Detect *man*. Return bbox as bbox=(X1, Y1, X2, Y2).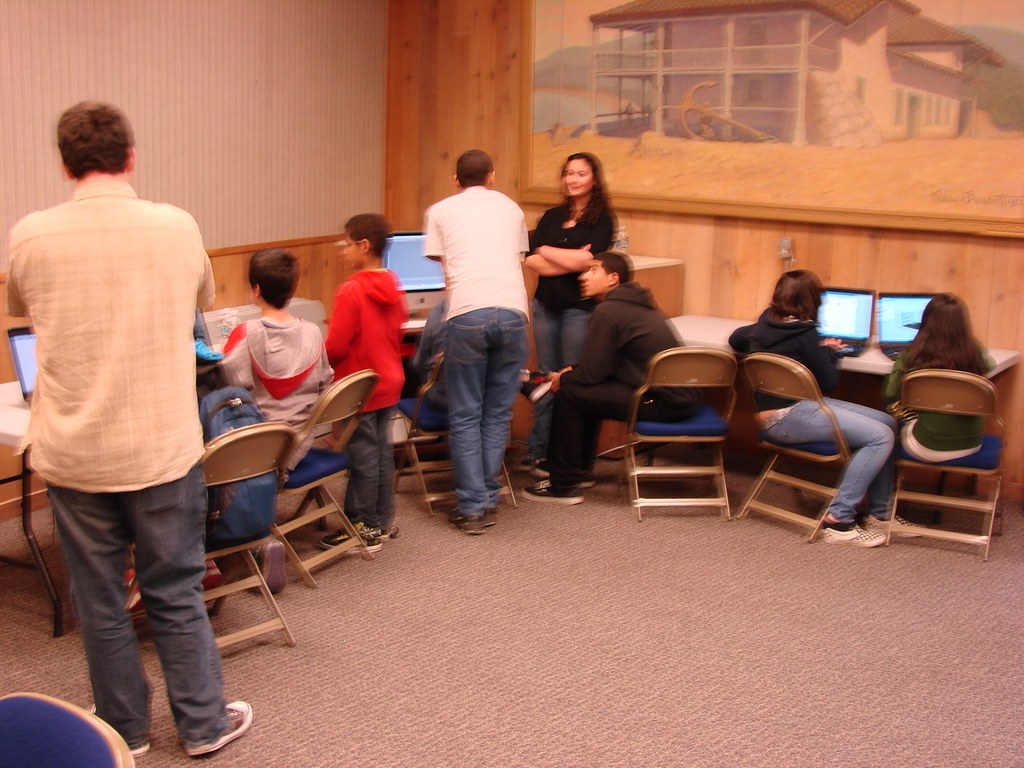
bbox=(522, 254, 706, 512).
